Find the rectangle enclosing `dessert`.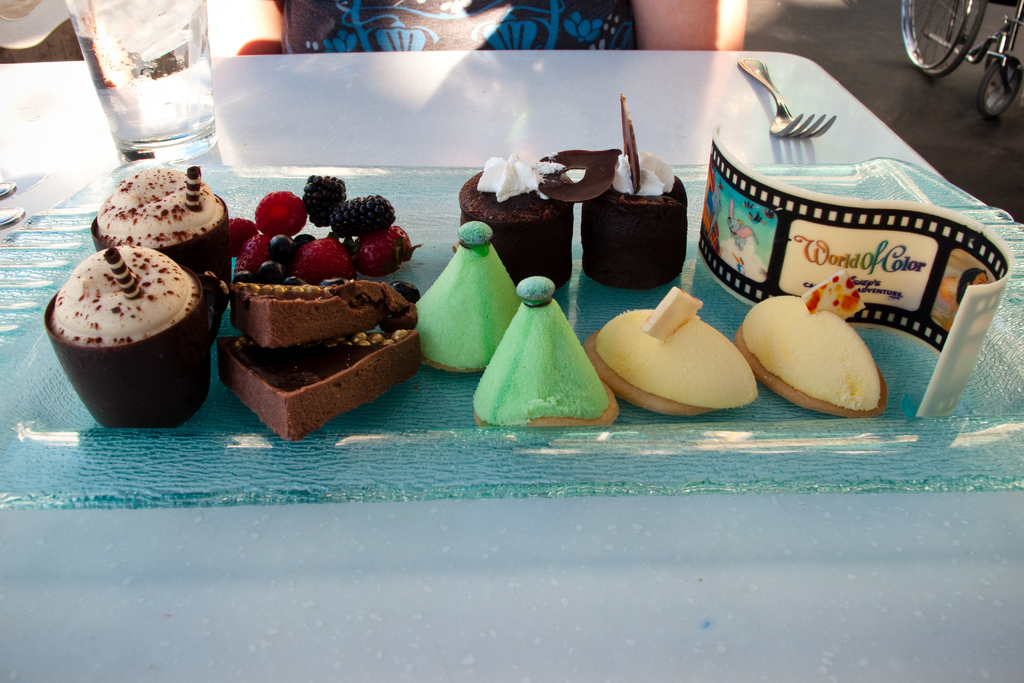
(x1=468, y1=273, x2=620, y2=429).
